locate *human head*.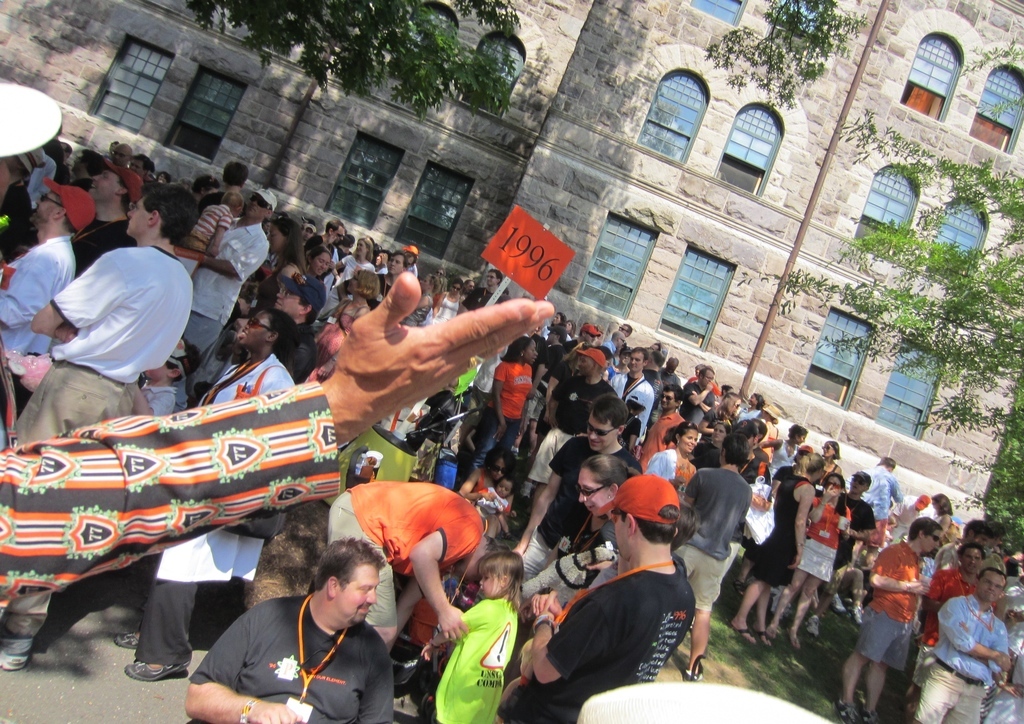
Bounding box: (left=630, top=345, right=648, bottom=371).
